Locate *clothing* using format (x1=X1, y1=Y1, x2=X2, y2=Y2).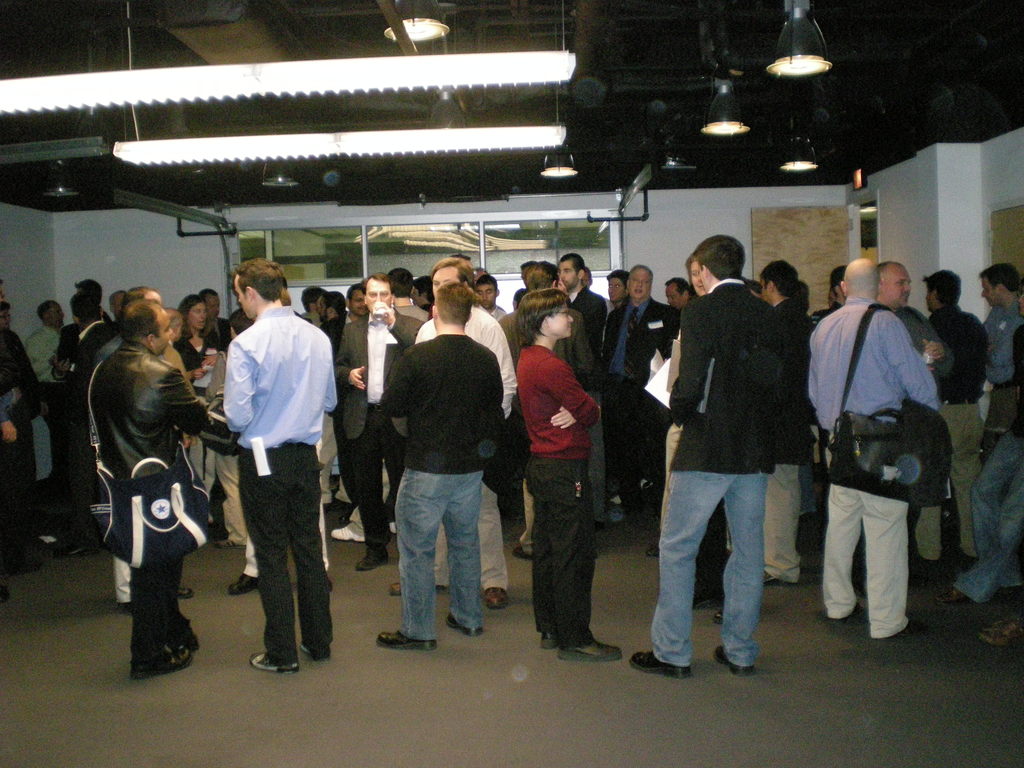
(x1=807, y1=298, x2=946, y2=435).
